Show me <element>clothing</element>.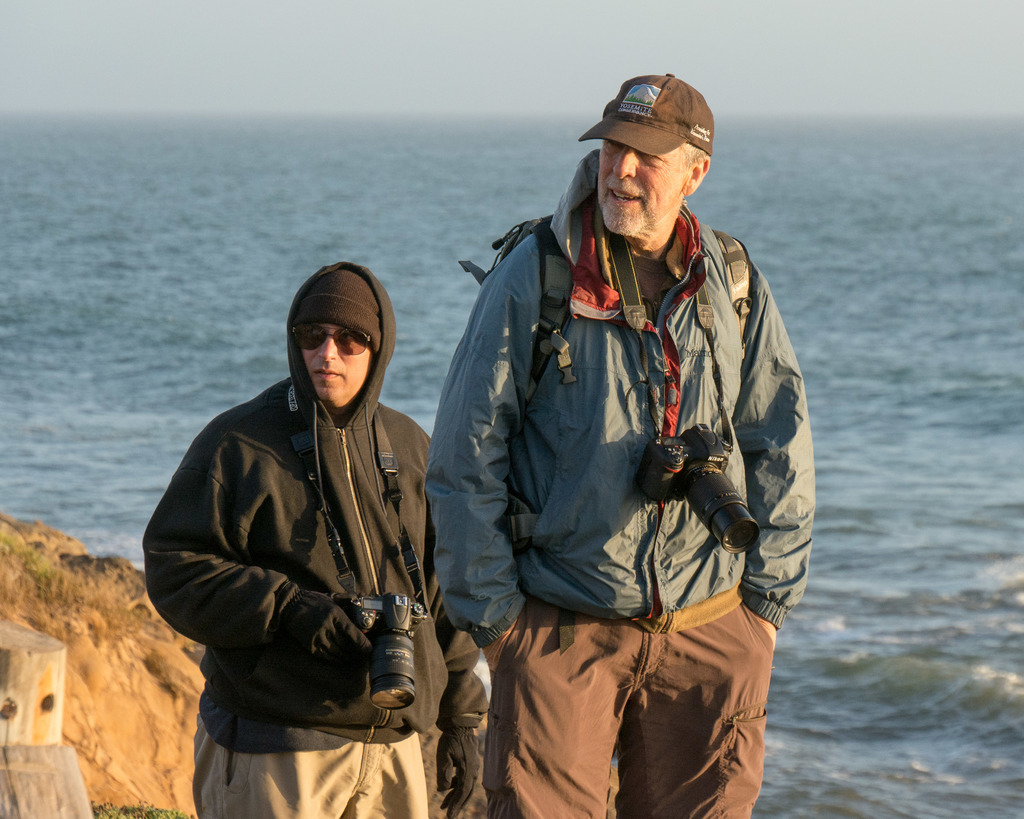
<element>clothing</element> is here: <region>140, 266, 486, 818</region>.
